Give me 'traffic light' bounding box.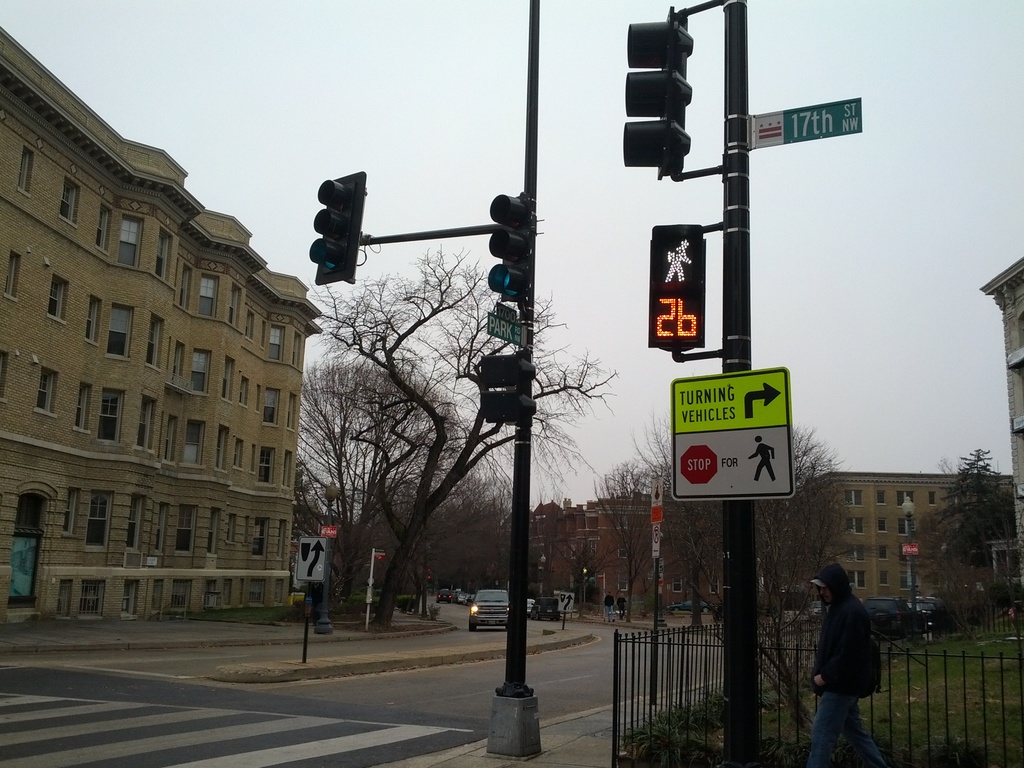
bbox(427, 568, 429, 581).
